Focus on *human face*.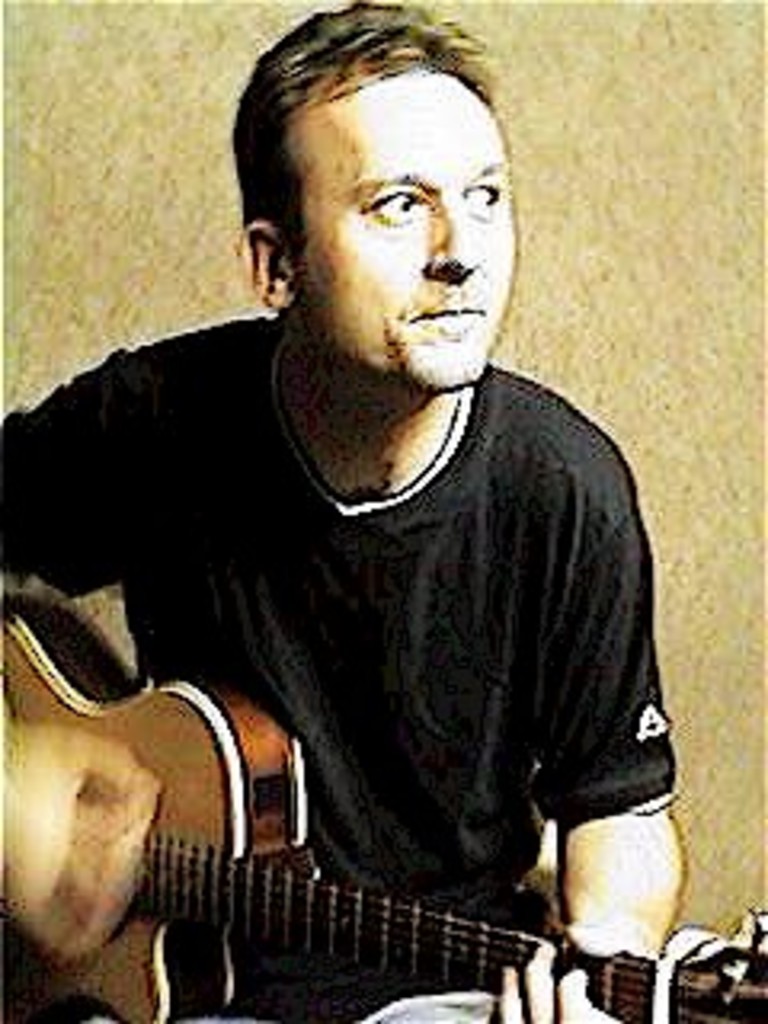
Focused at [x1=272, y1=29, x2=506, y2=387].
